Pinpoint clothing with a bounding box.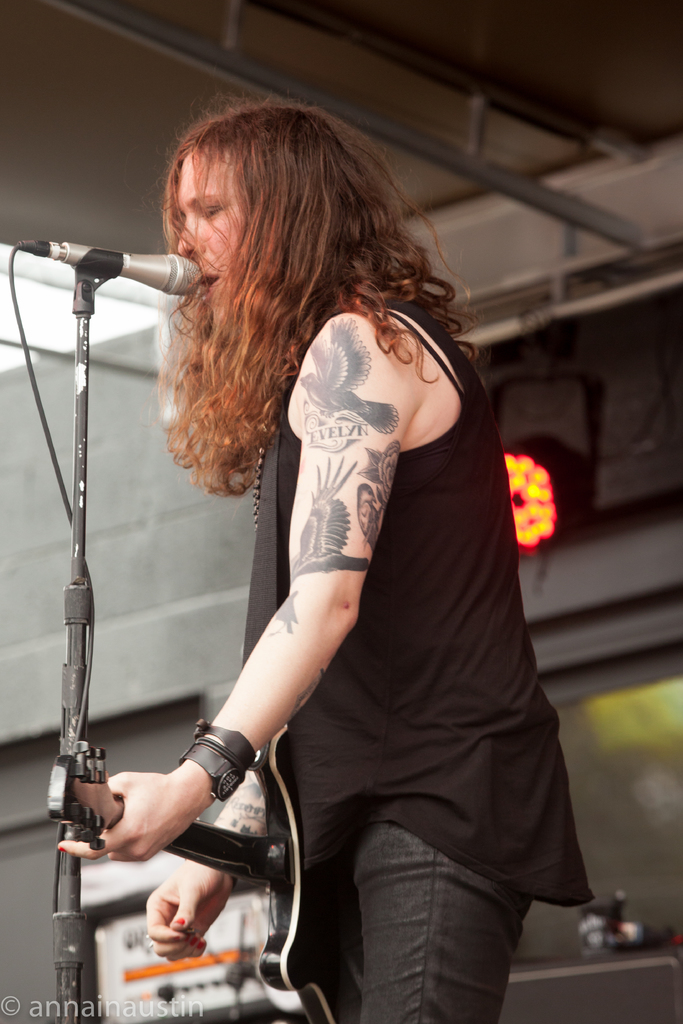
BBox(227, 230, 580, 996).
